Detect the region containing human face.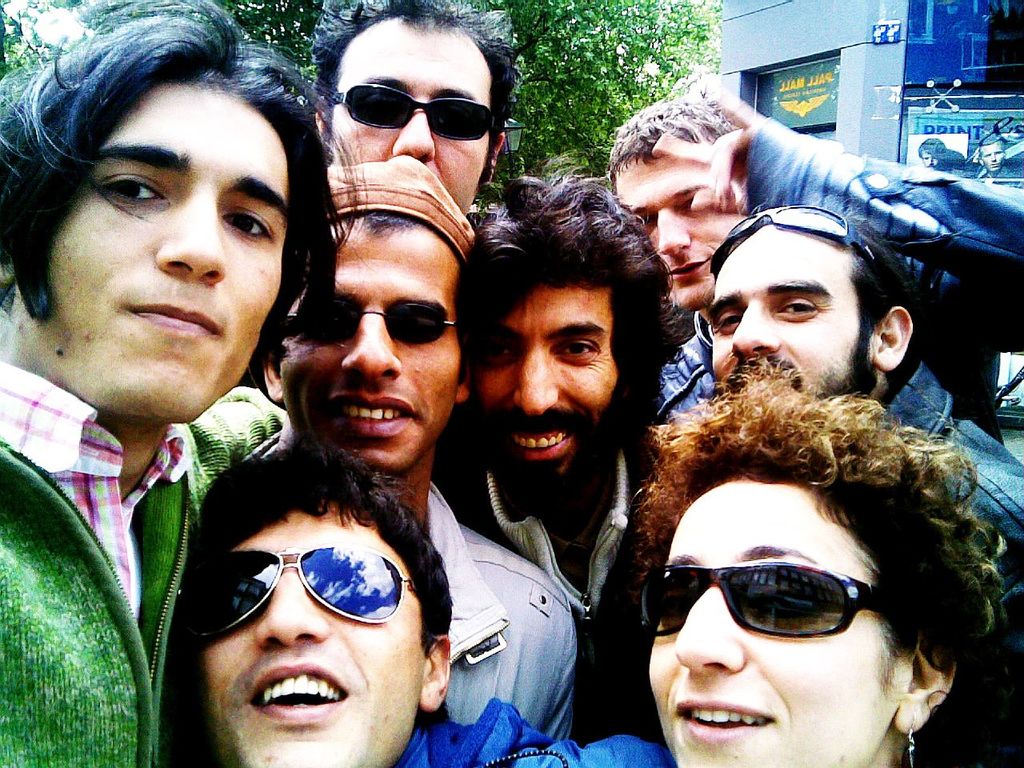
202 502 426 767.
